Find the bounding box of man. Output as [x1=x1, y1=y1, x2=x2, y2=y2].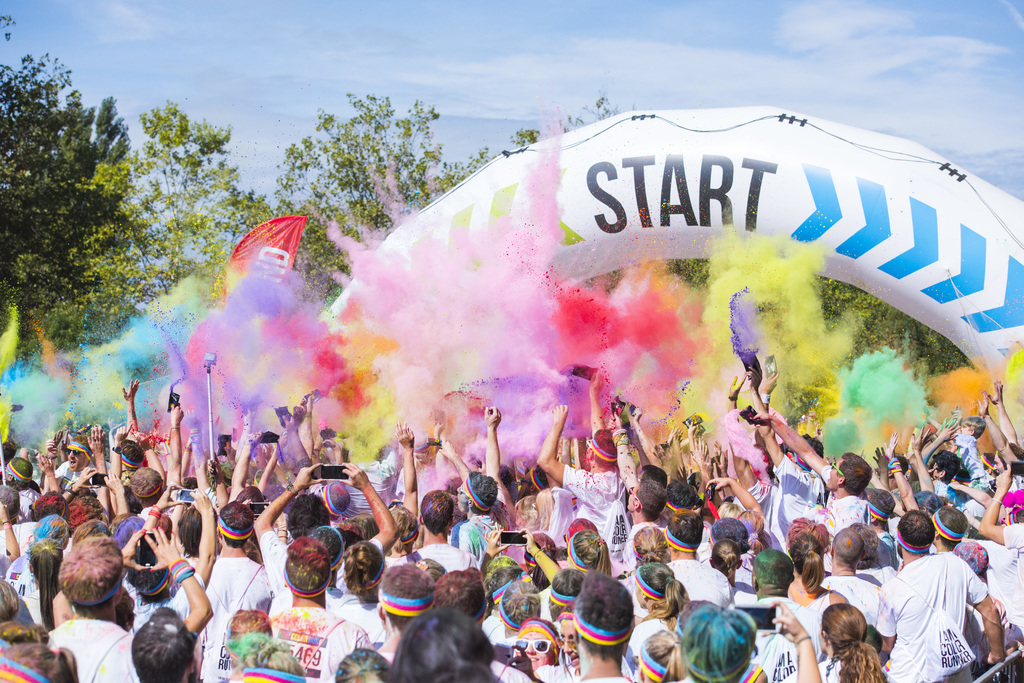
[x1=551, y1=566, x2=643, y2=682].
